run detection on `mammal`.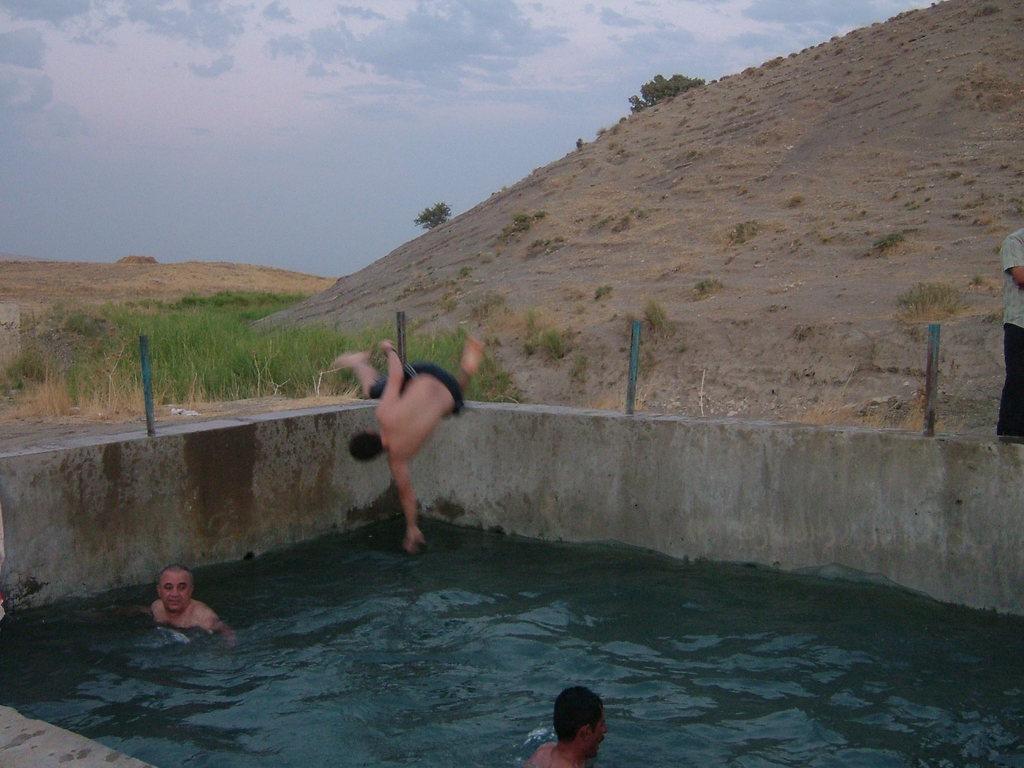
Result: left=517, top=685, right=605, bottom=767.
